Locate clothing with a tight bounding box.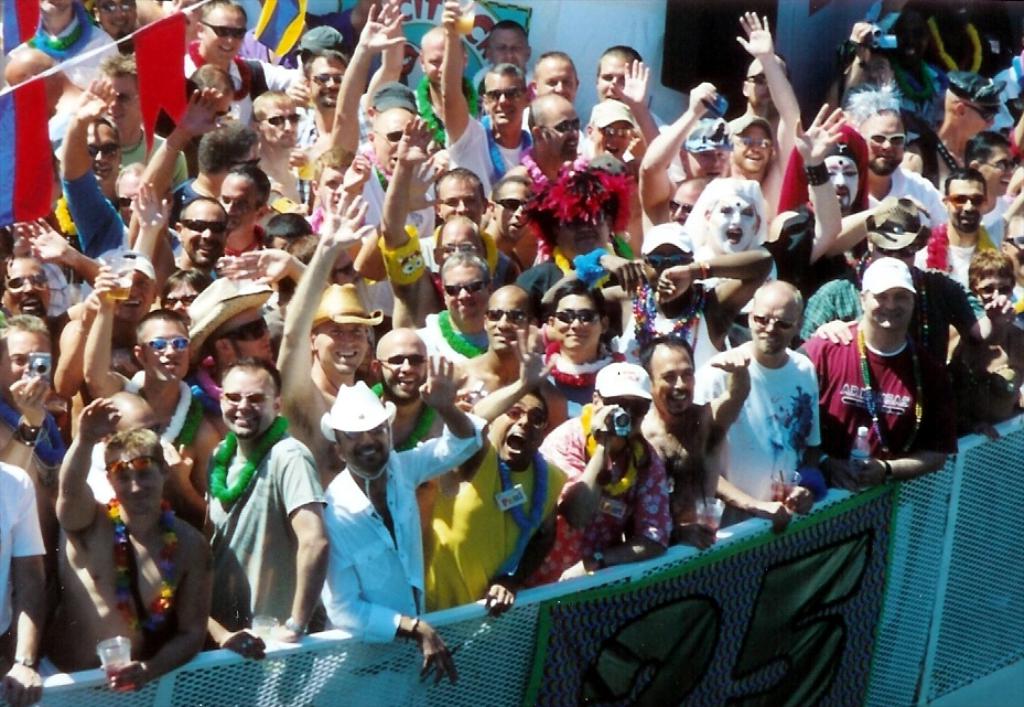
select_region(820, 320, 995, 479).
